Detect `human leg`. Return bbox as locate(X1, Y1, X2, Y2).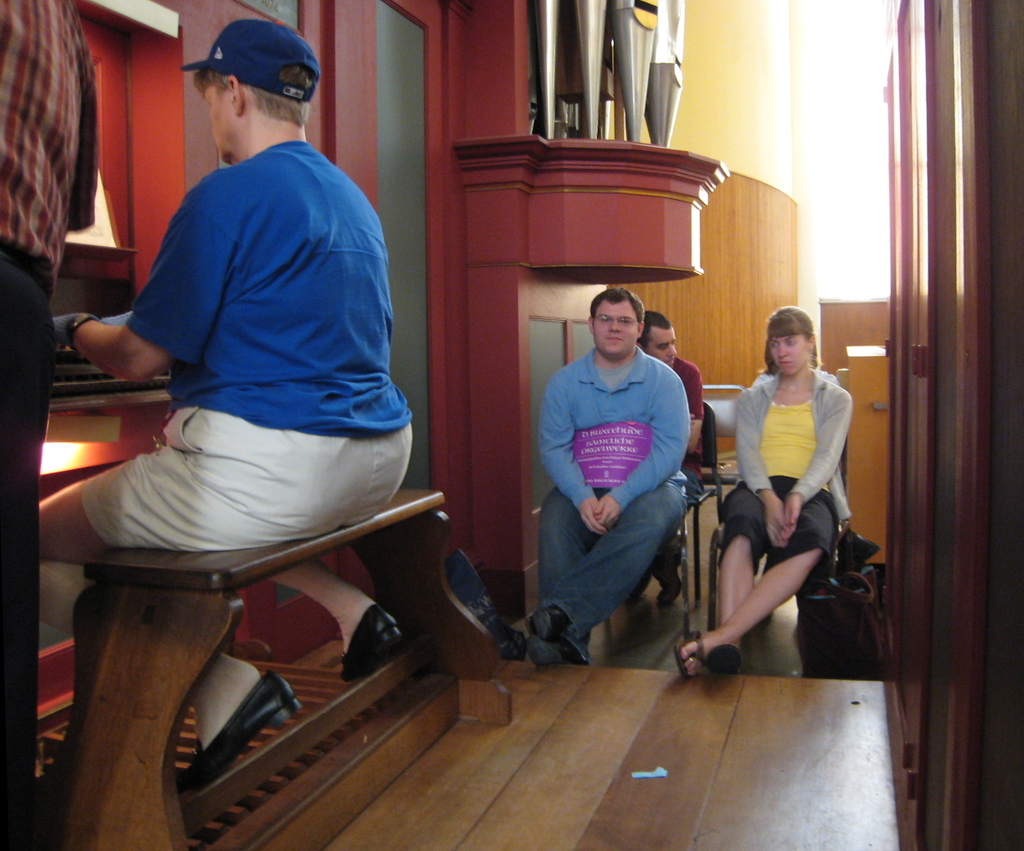
locate(36, 439, 320, 782).
